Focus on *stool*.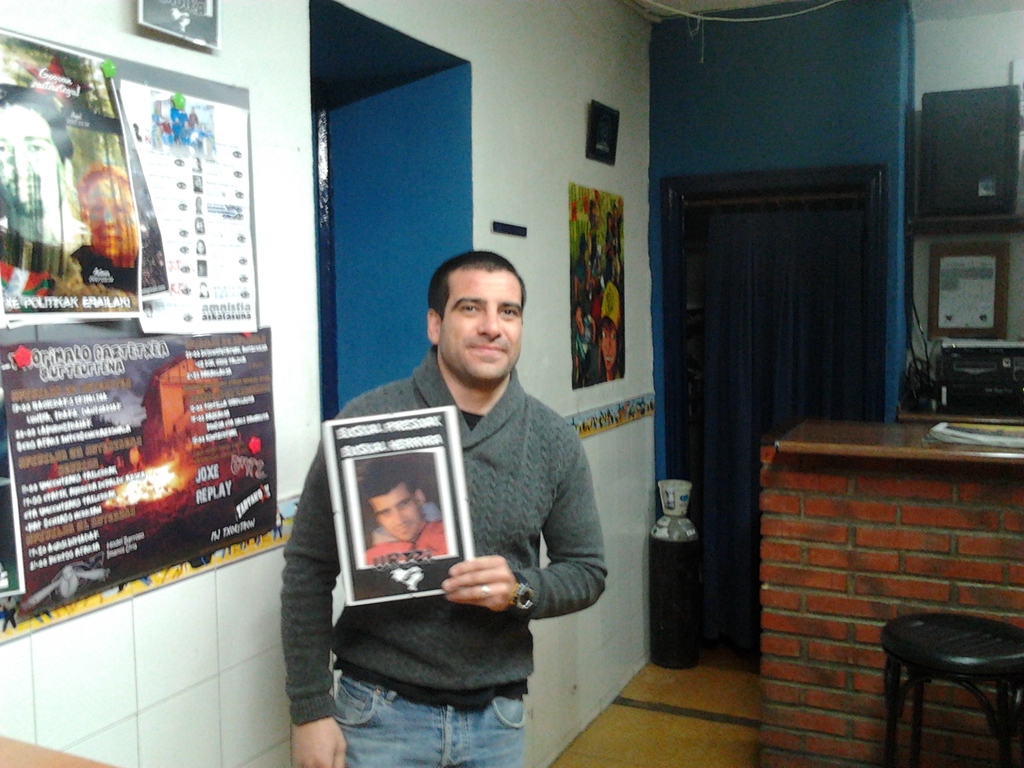
Focused at BBox(879, 609, 1023, 767).
